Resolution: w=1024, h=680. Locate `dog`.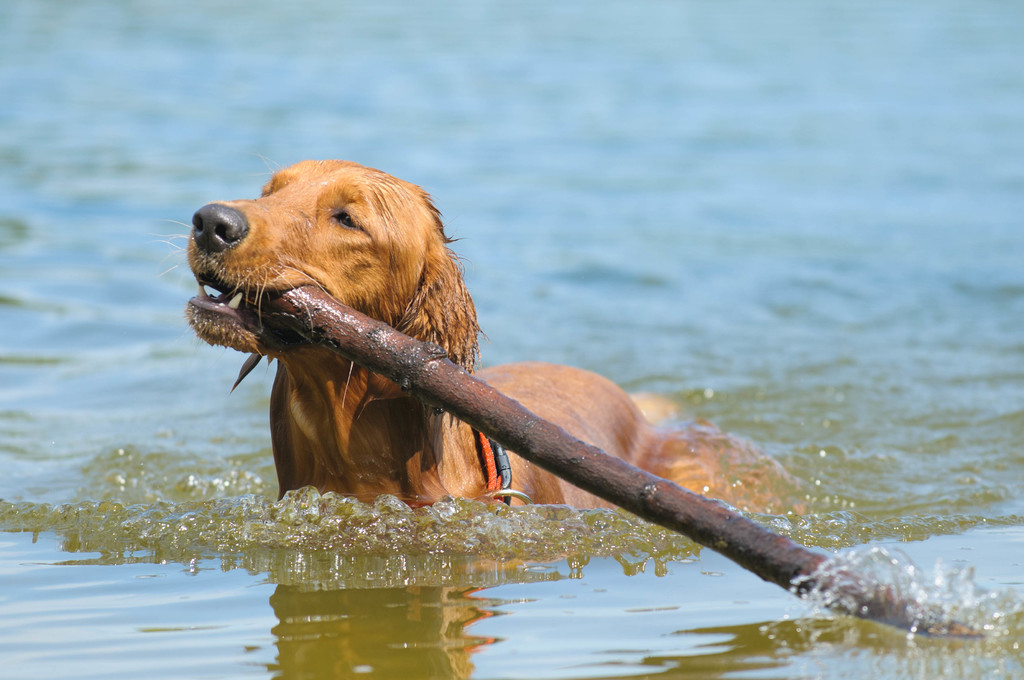
box(146, 156, 812, 517).
